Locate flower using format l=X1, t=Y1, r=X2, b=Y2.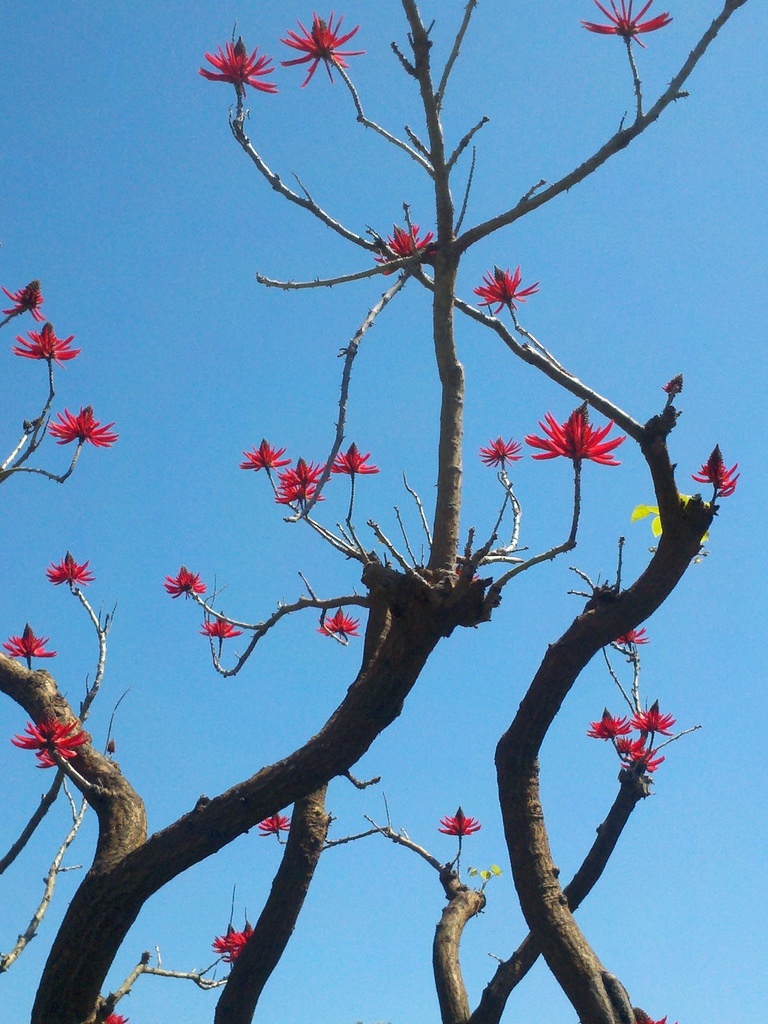
l=607, t=623, r=649, b=655.
